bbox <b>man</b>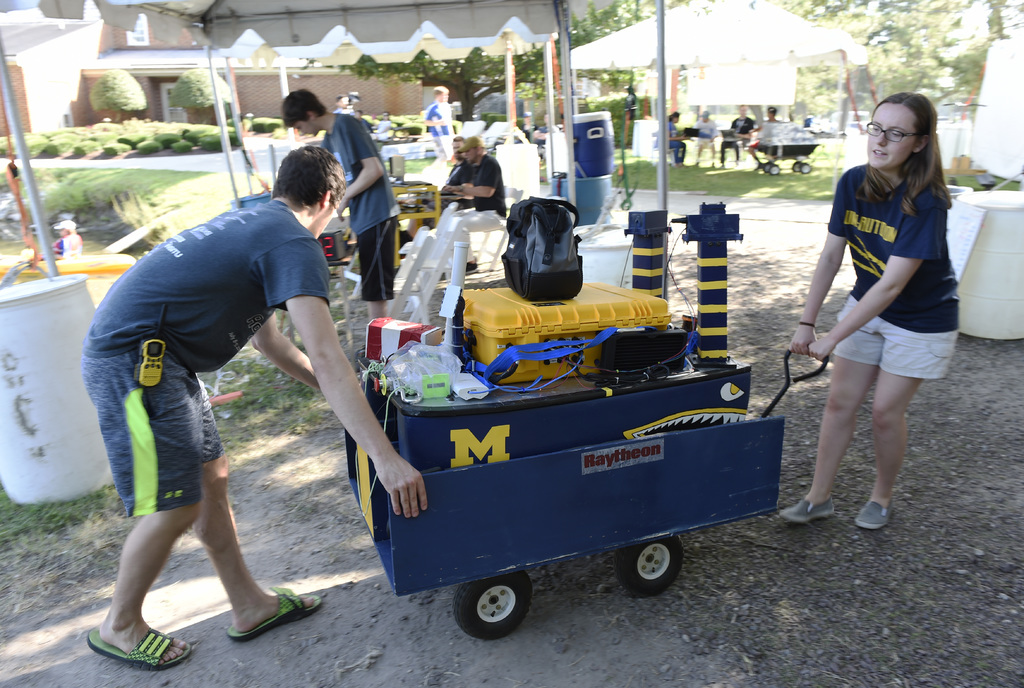
region(719, 100, 754, 164)
